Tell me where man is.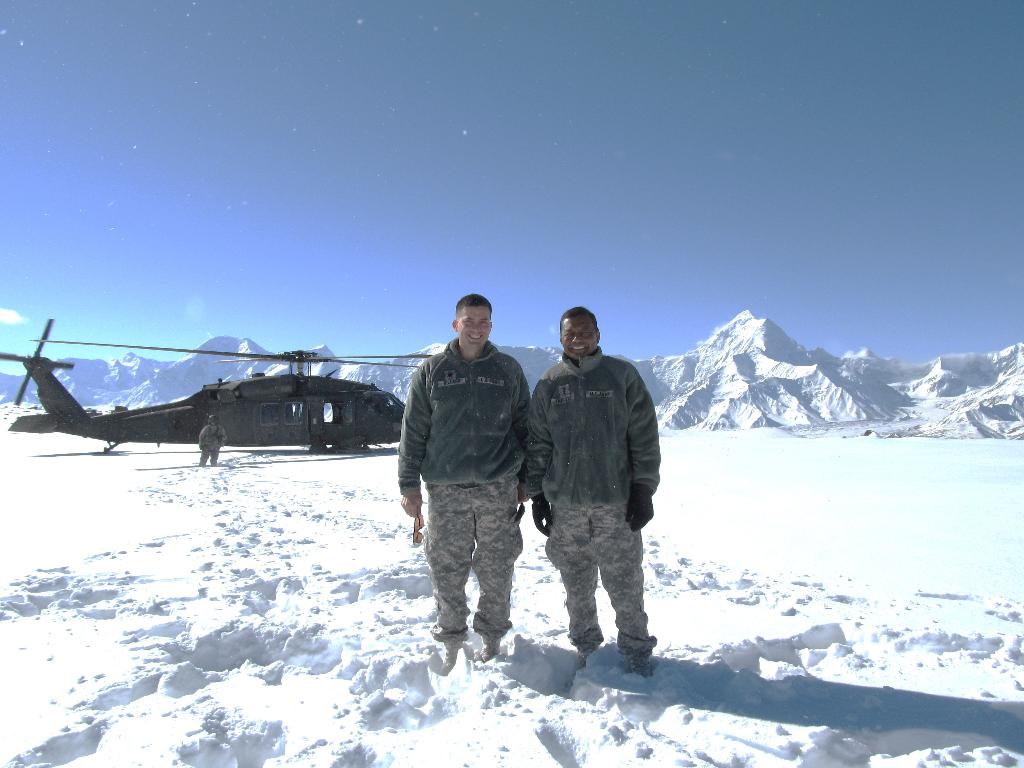
man is at 394:294:535:662.
